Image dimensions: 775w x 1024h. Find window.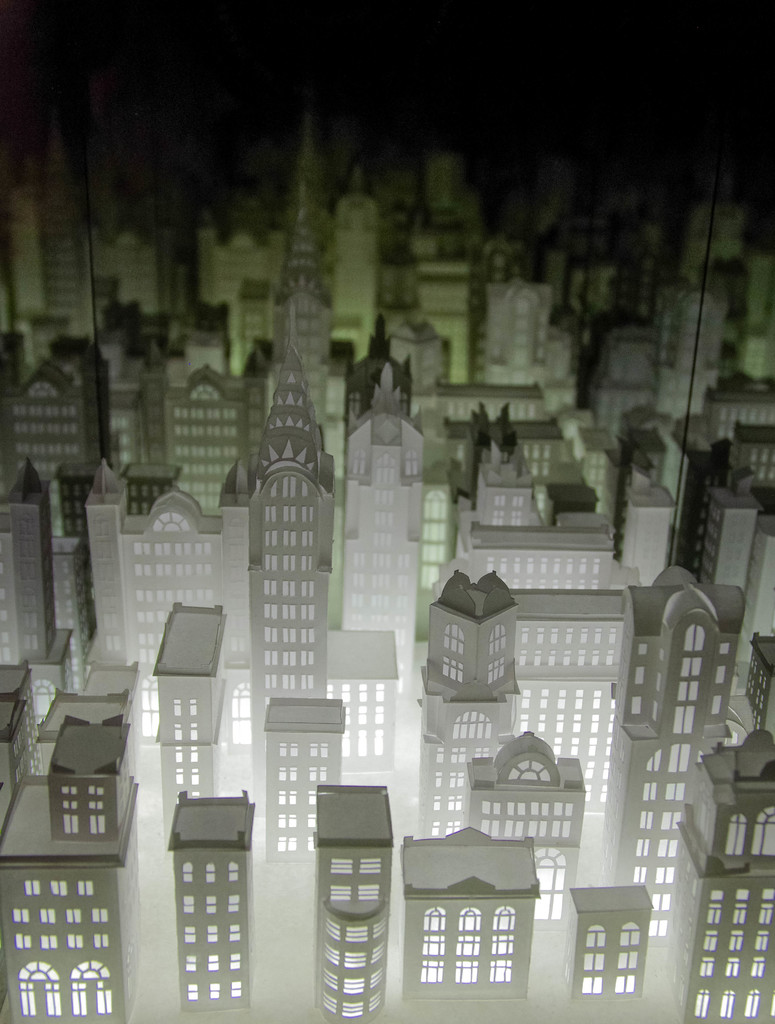
<bbox>302, 604, 317, 623</bbox>.
